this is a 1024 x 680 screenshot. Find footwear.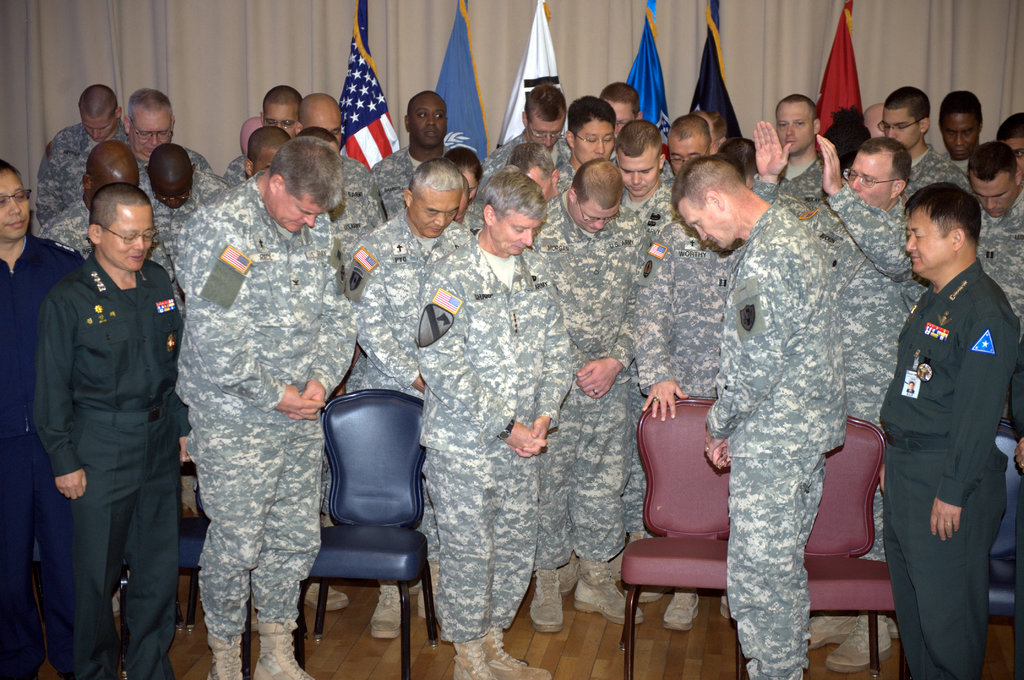
Bounding box: BBox(556, 552, 576, 593).
